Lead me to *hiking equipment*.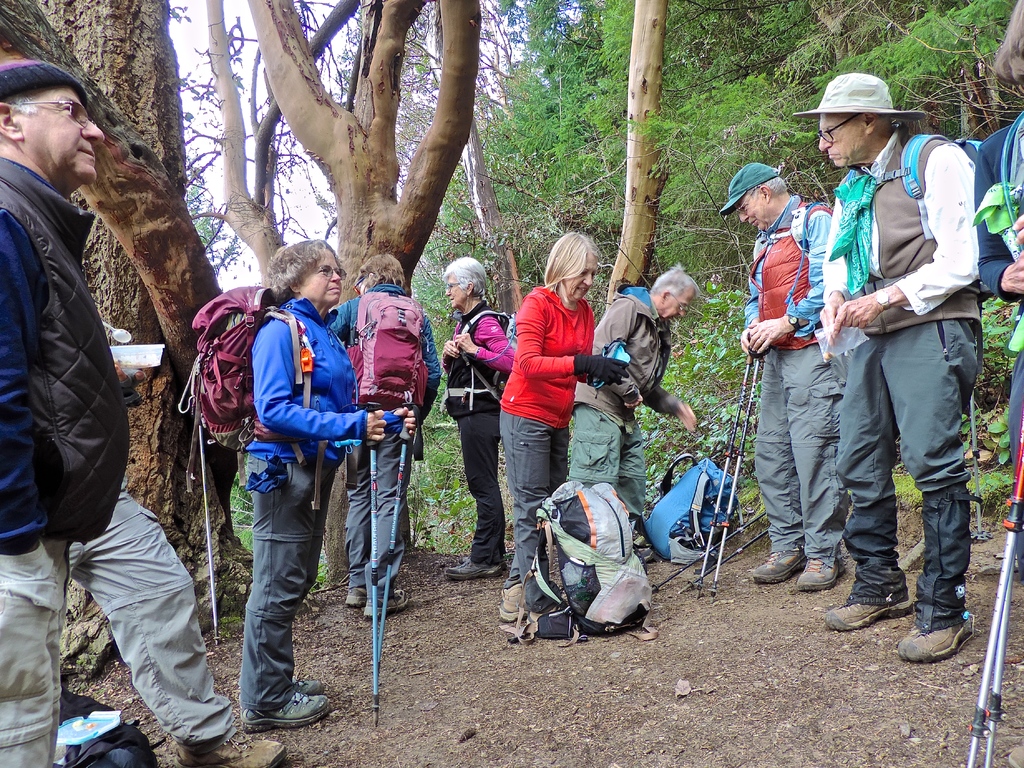
Lead to bbox=(842, 125, 986, 249).
